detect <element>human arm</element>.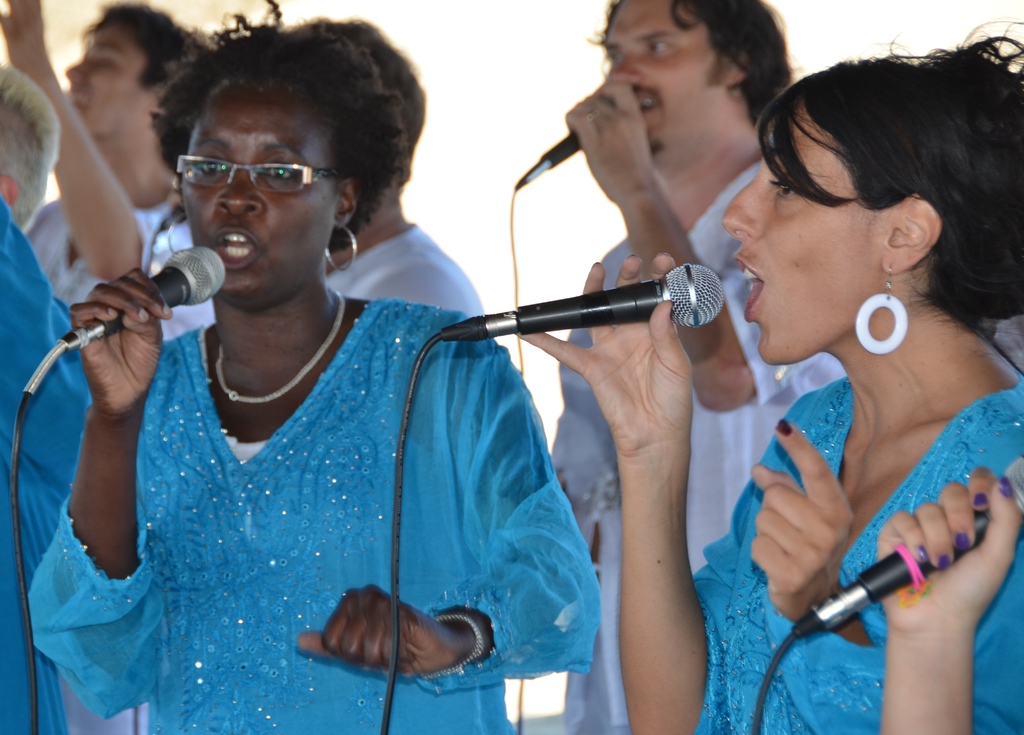
Detected at select_region(551, 72, 797, 425).
